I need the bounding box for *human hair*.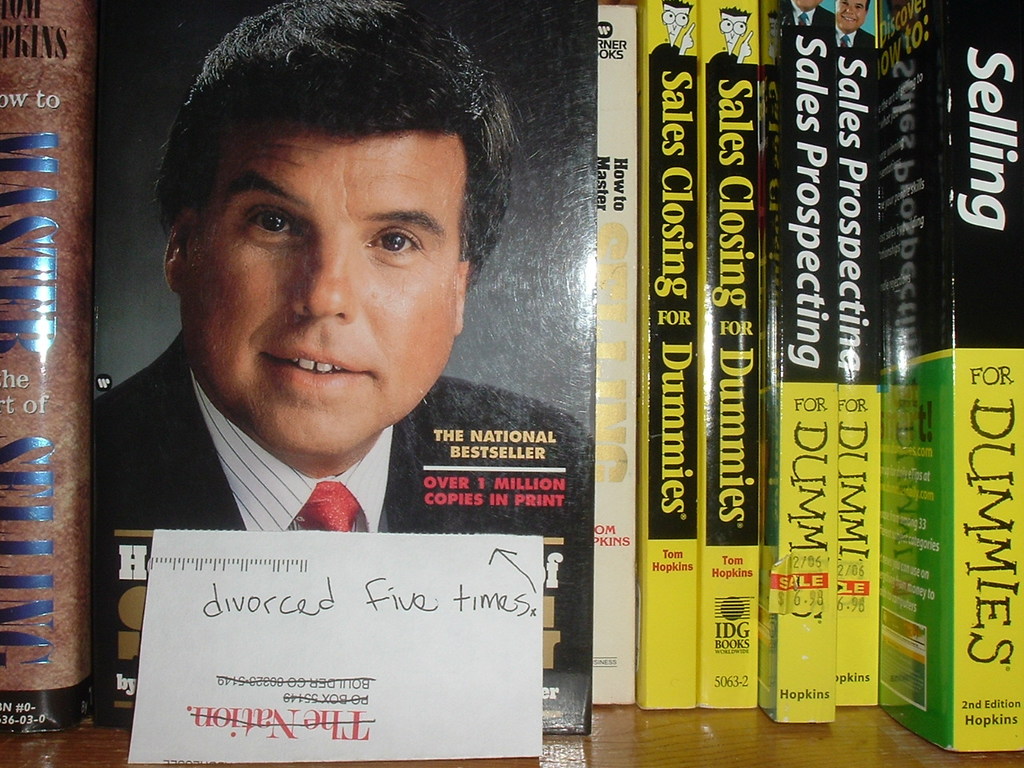
Here it is: [x1=157, y1=37, x2=505, y2=297].
